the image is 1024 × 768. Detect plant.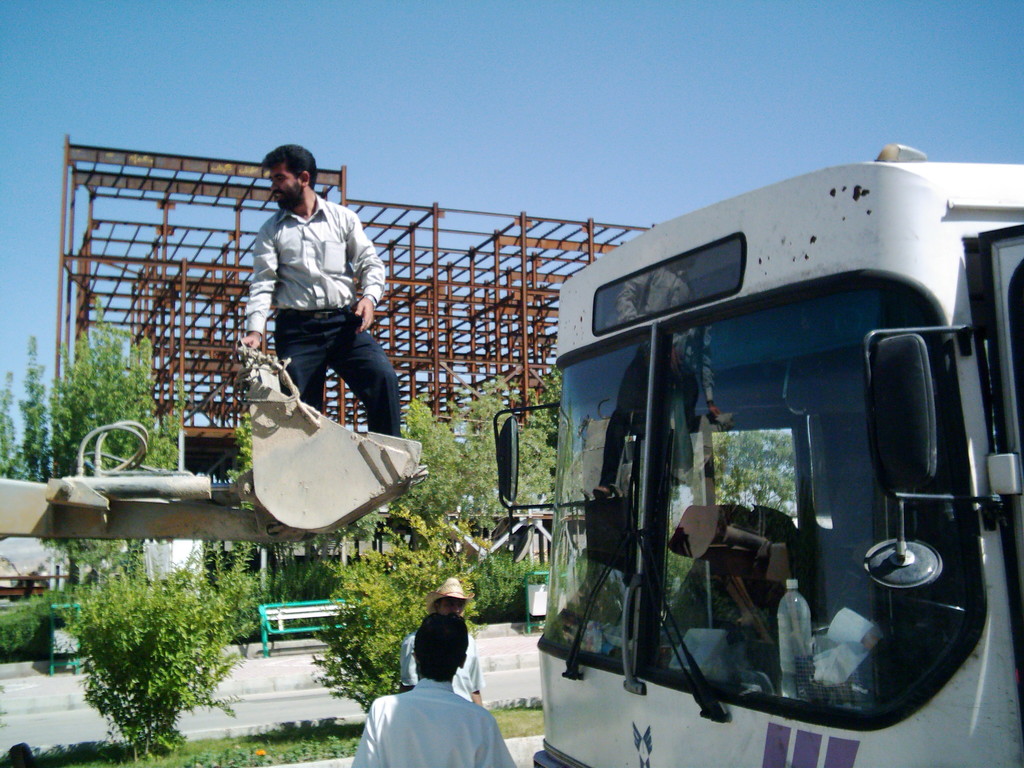
Detection: left=301, top=498, right=496, bottom=717.
